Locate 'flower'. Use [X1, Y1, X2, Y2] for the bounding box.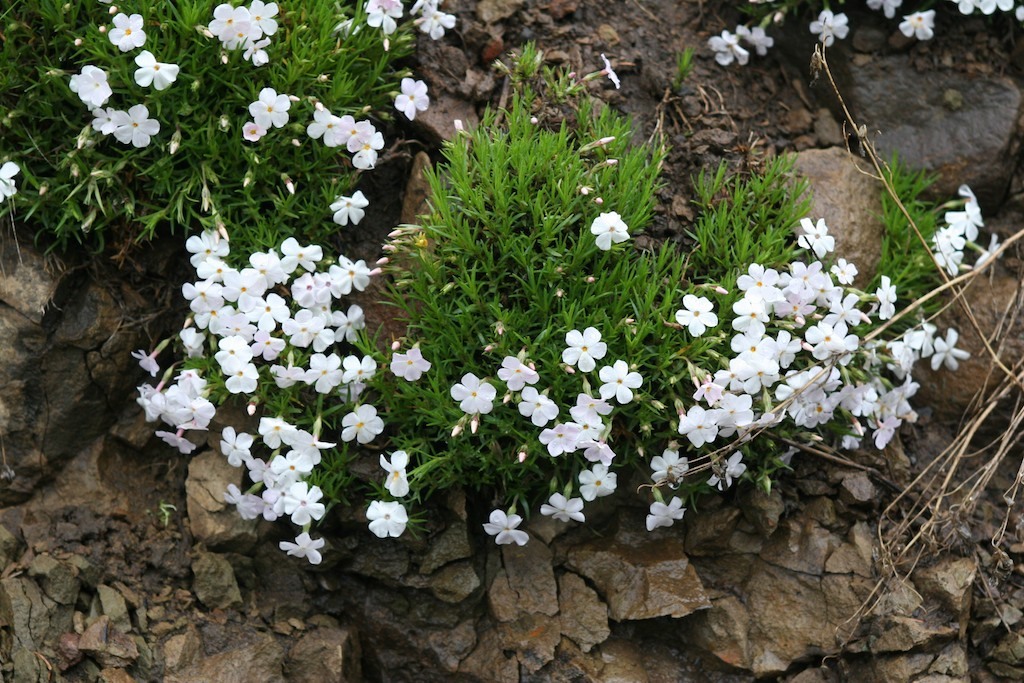
[0, 162, 26, 205].
